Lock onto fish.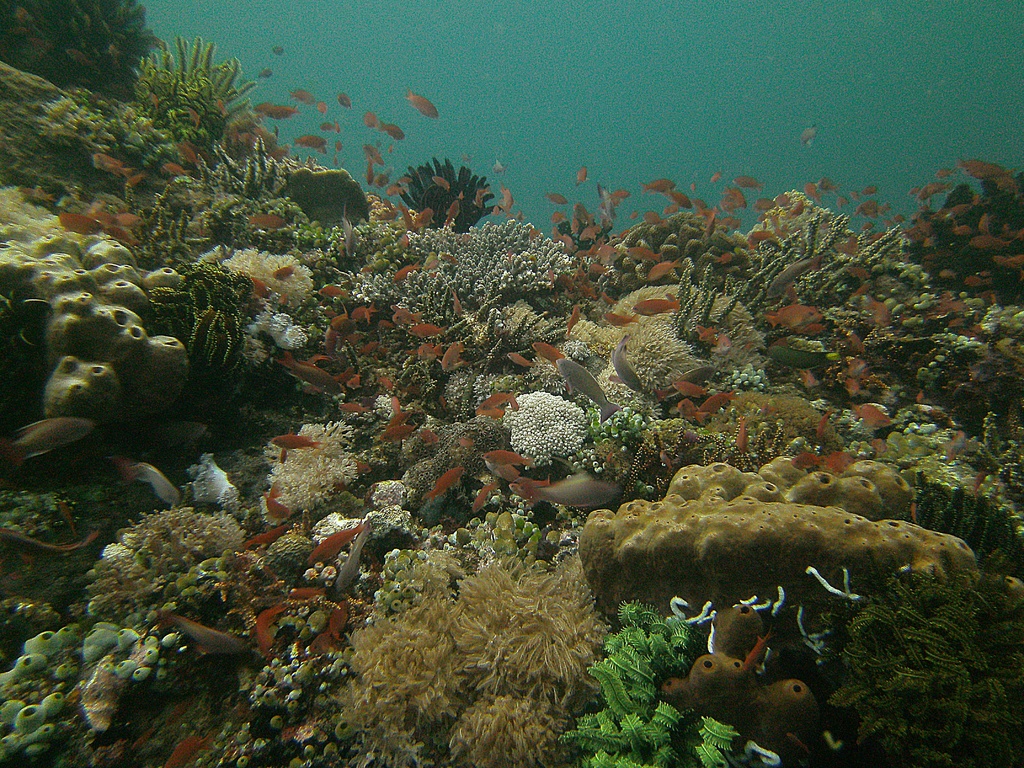
Locked: 842,333,861,356.
